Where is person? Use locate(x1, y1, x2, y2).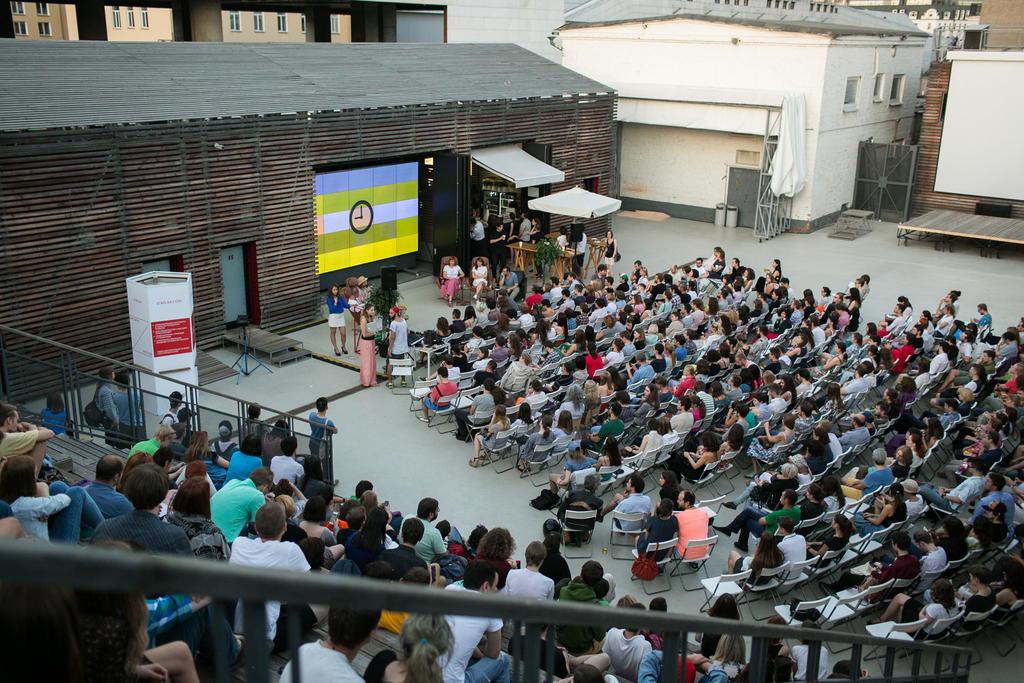
locate(262, 421, 296, 462).
